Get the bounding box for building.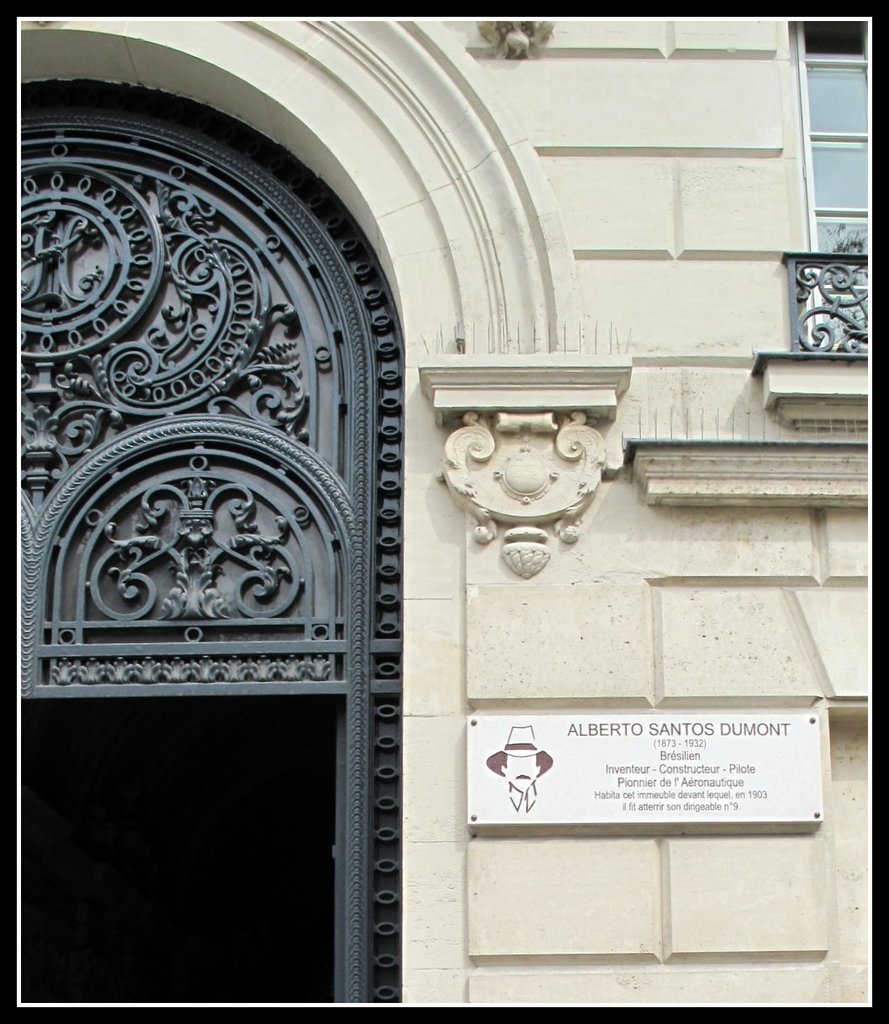
21:18:876:1004.
